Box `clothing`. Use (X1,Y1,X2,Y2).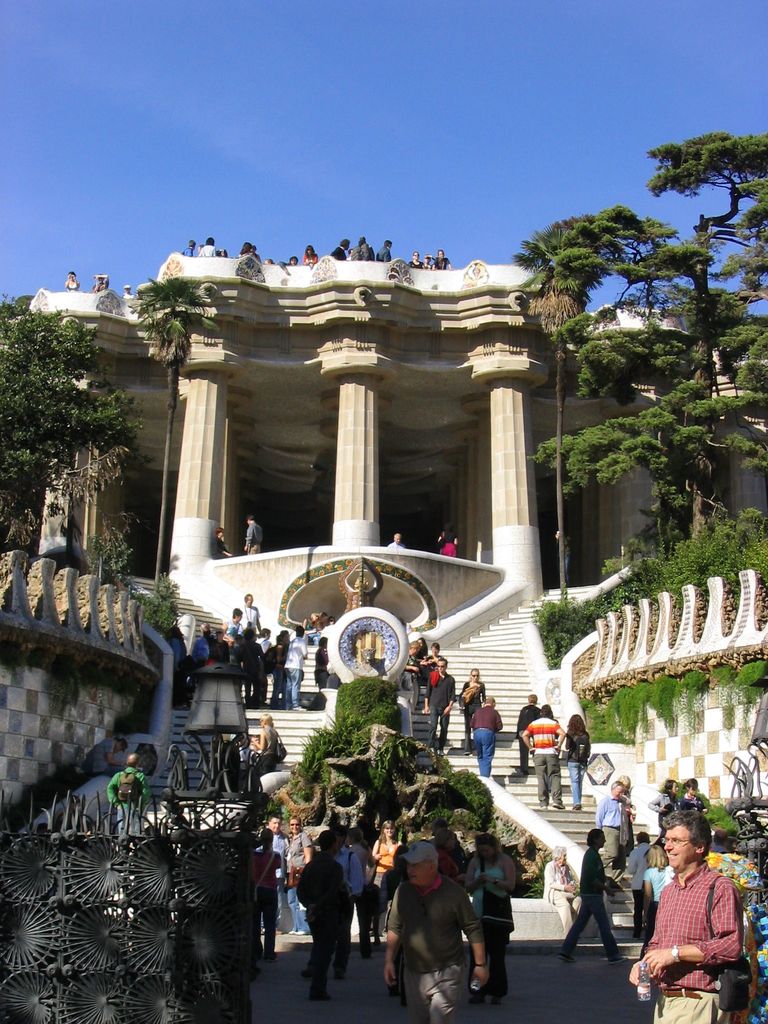
(284,627,303,710).
